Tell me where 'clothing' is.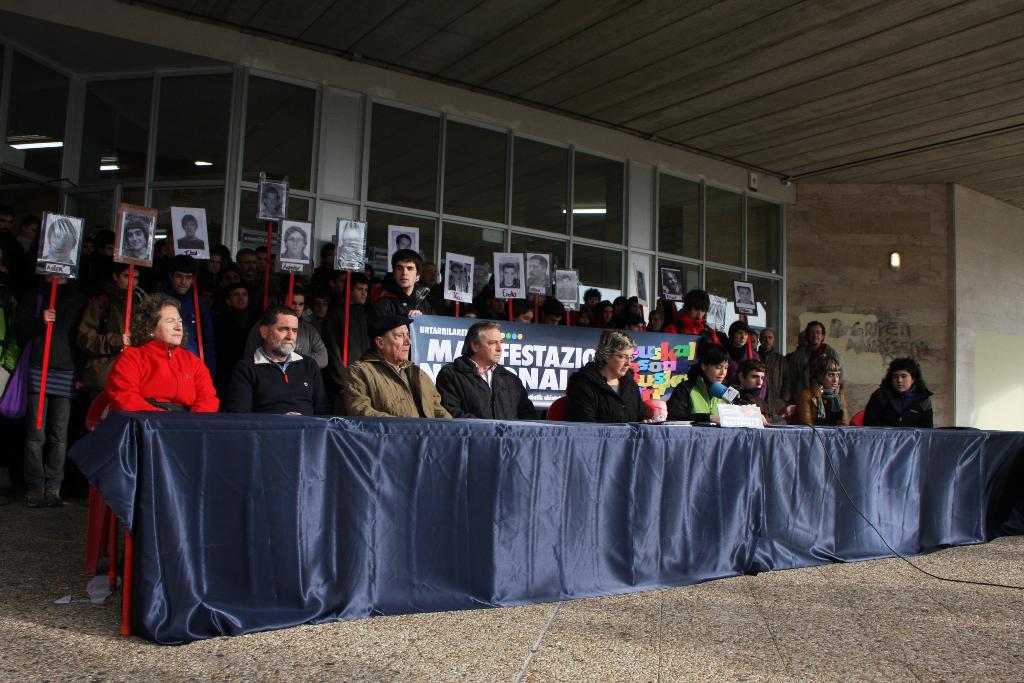
'clothing' is at box=[220, 347, 342, 418].
